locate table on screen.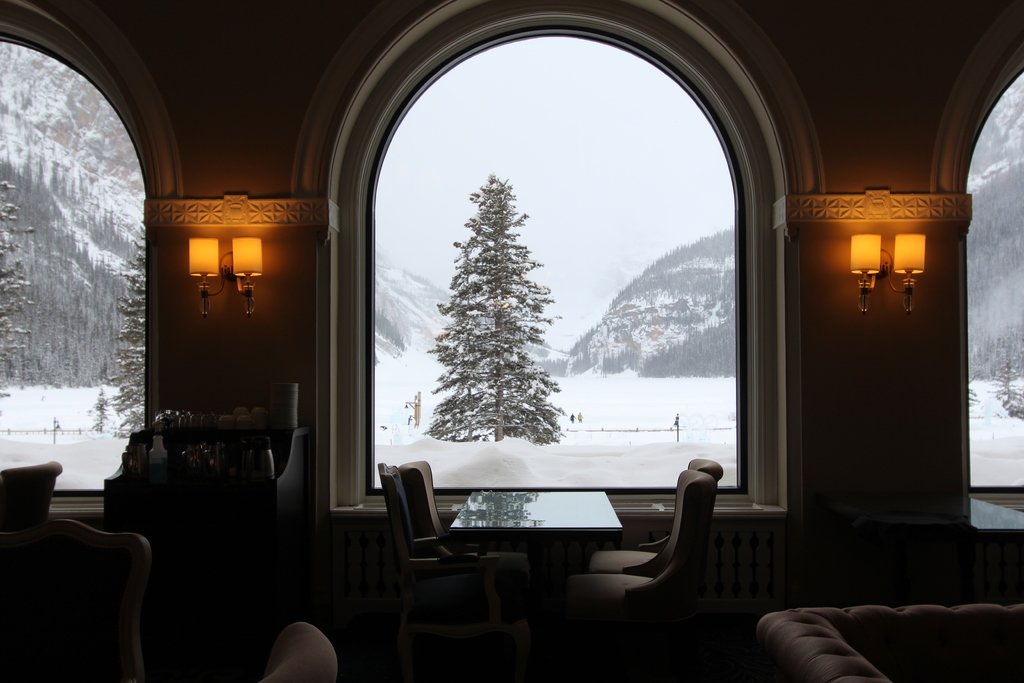
On screen at region(970, 495, 1023, 602).
